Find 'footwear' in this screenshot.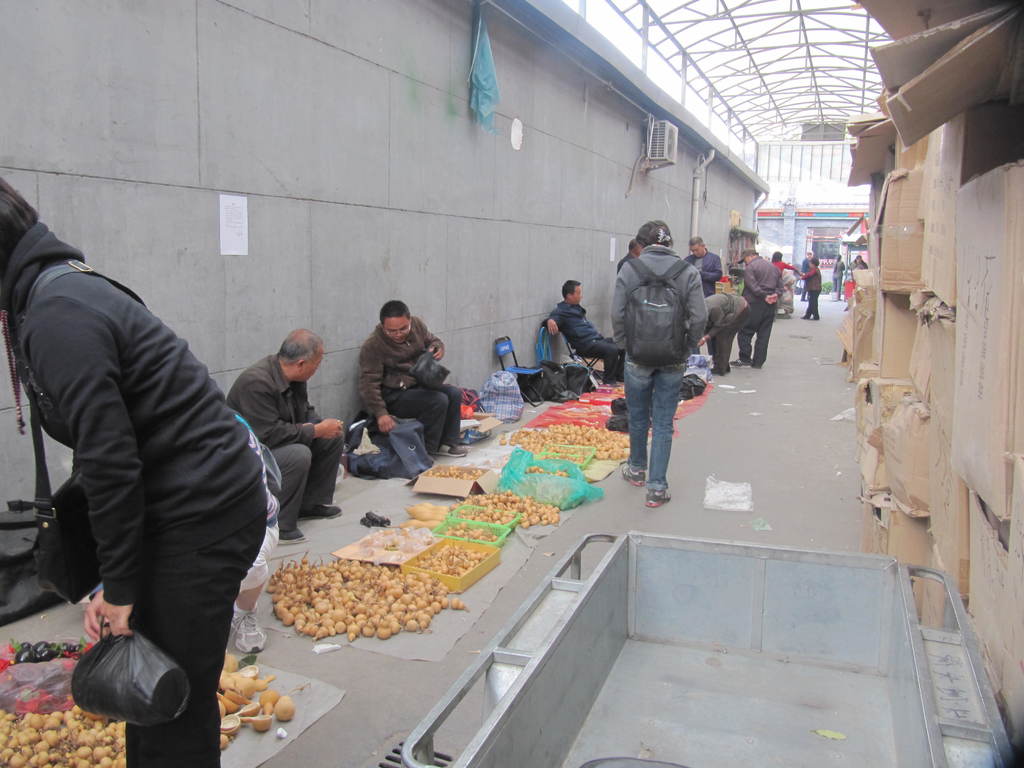
The bounding box for 'footwear' is bbox=[431, 438, 467, 458].
